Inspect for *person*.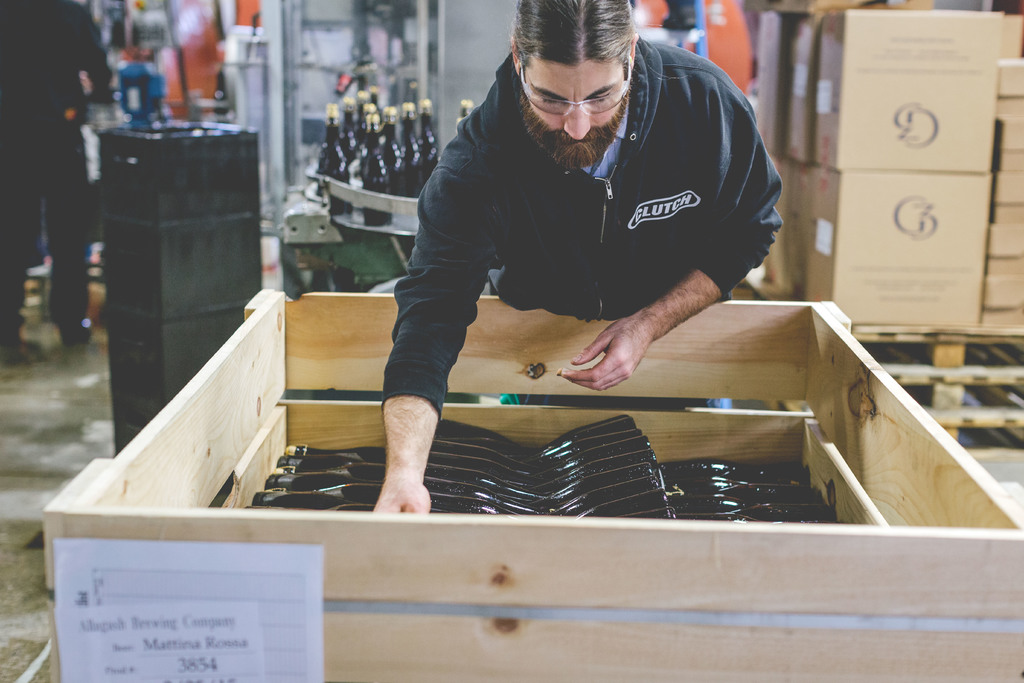
Inspection: [x1=355, y1=0, x2=800, y2=461].
